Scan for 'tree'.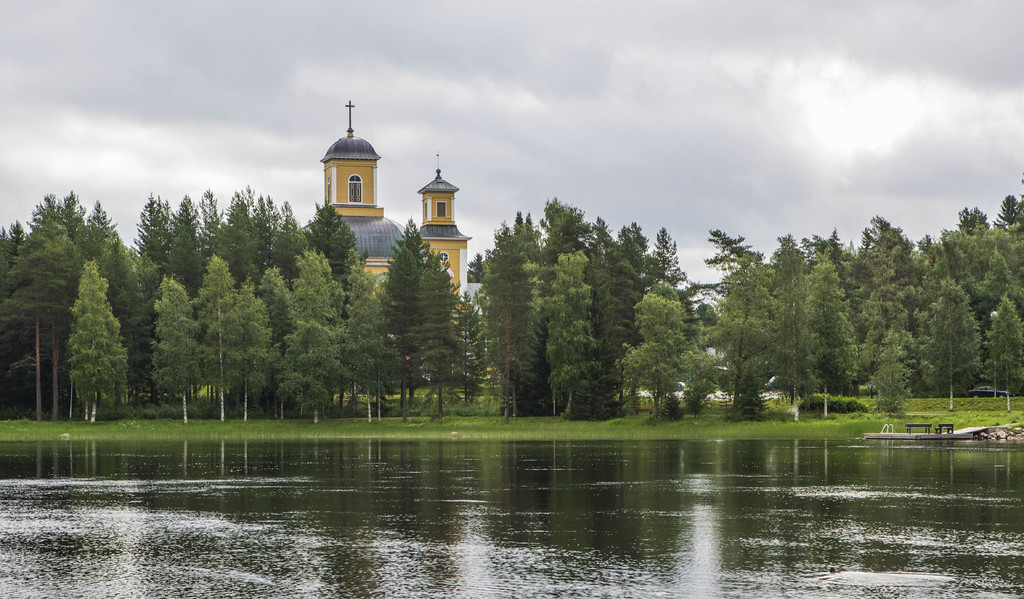
Scan result: bbox=(381, 252, 434, 433).
